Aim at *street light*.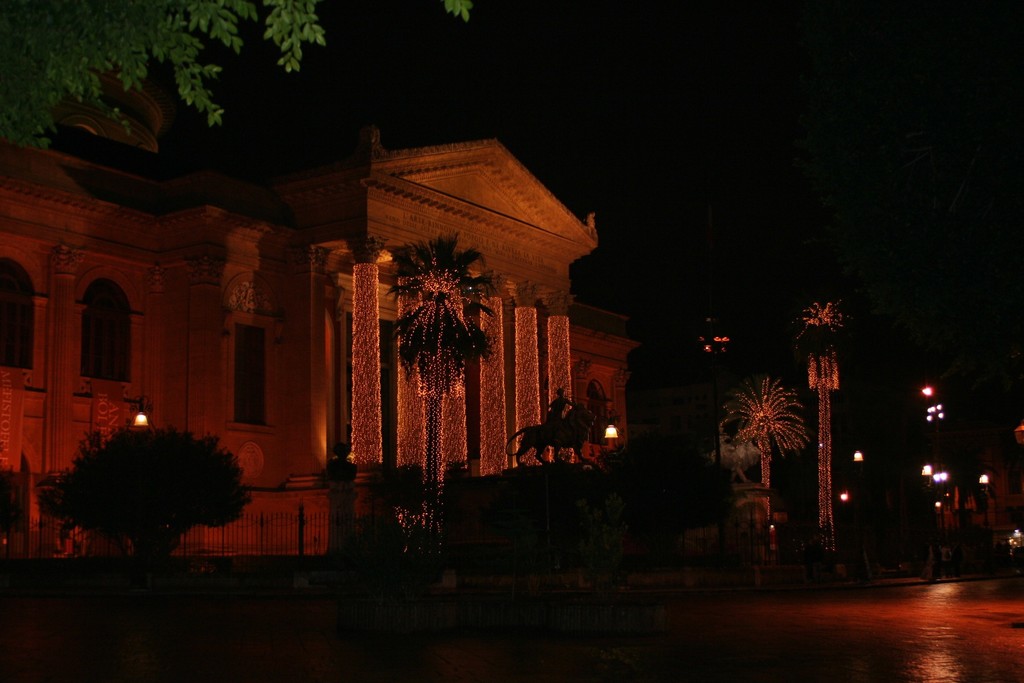
Aimed at (854,449,864,465).
